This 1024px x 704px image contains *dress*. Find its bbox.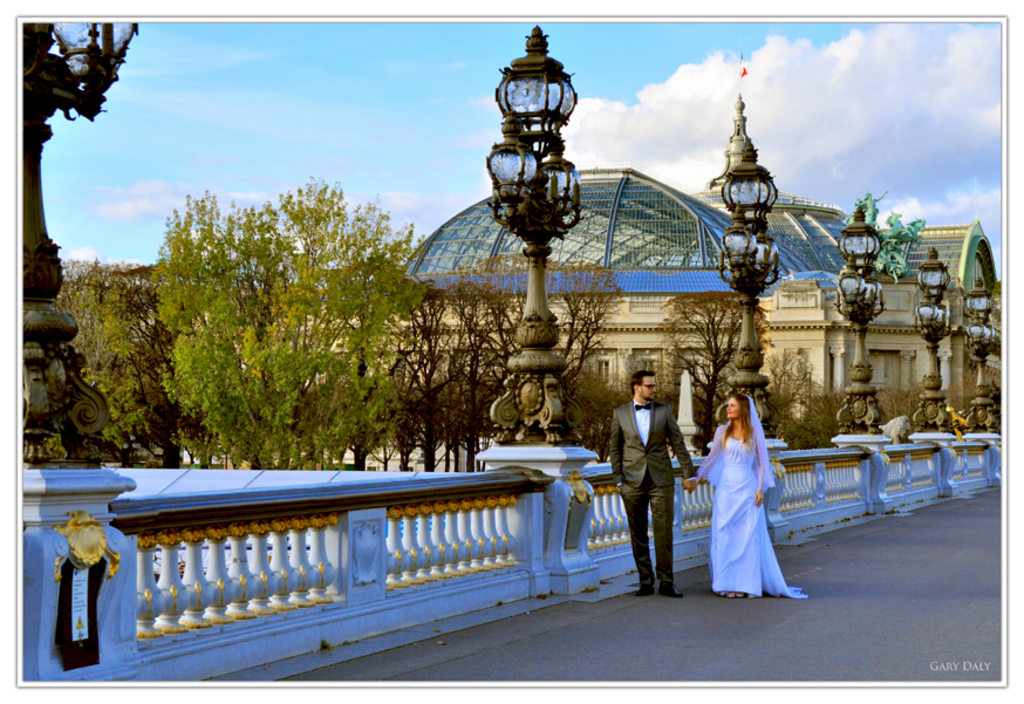
<box>712,433,807,601</box>.
